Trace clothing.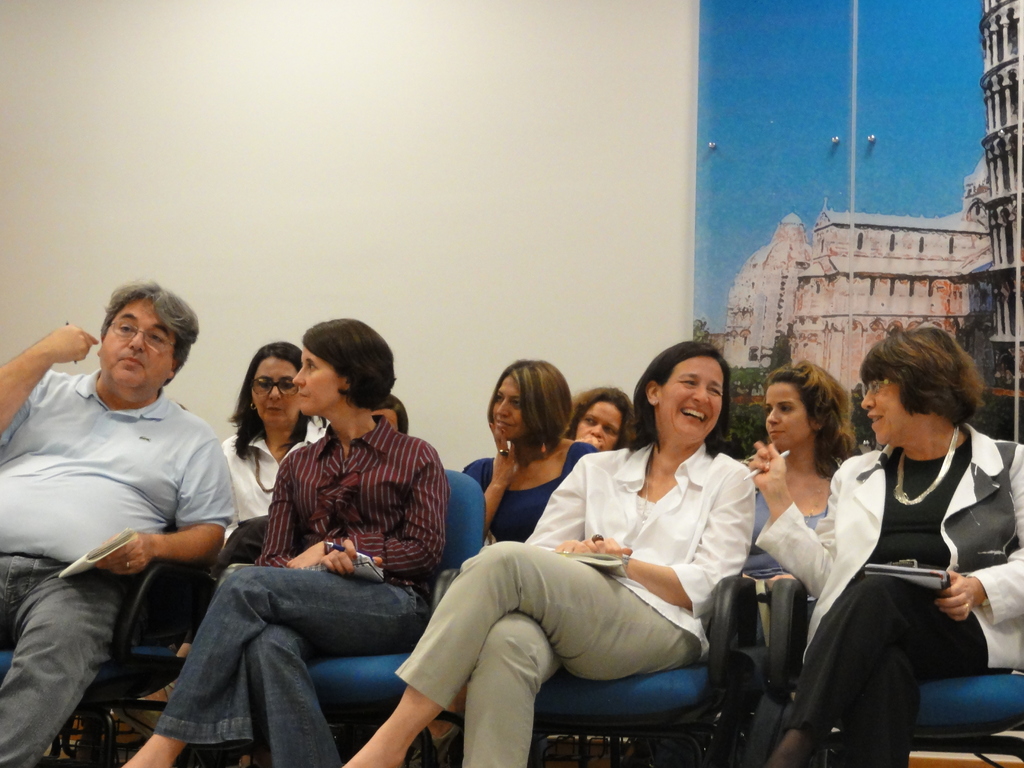
Traced to [left=744, top=484, right=822, bottom=582].
